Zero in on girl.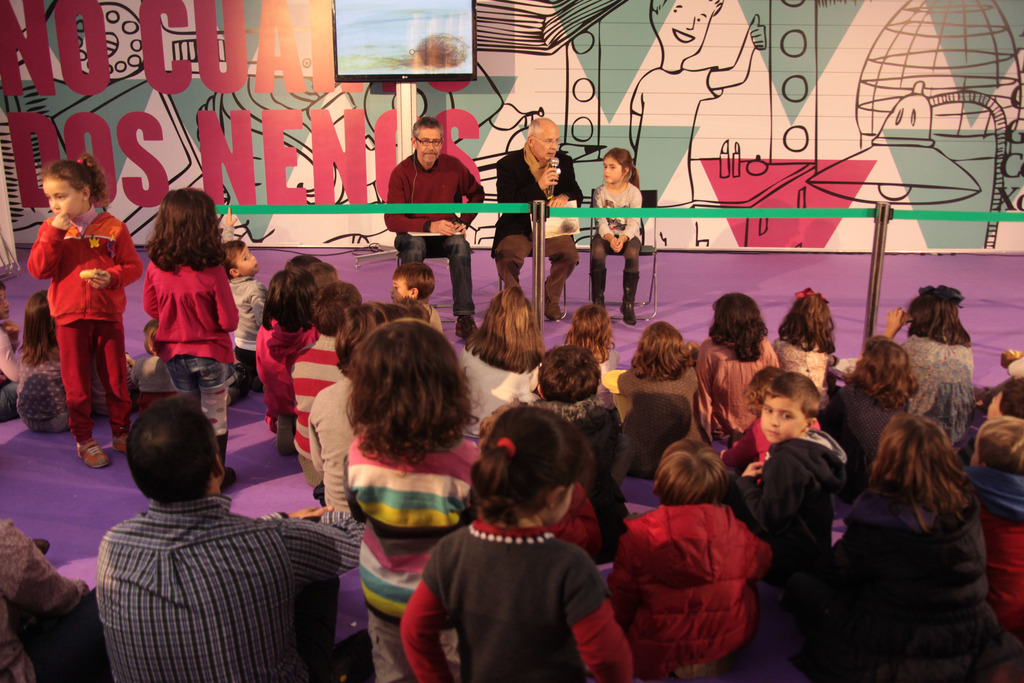
Zeroed in: Rect(774, 289, 836, 412).
